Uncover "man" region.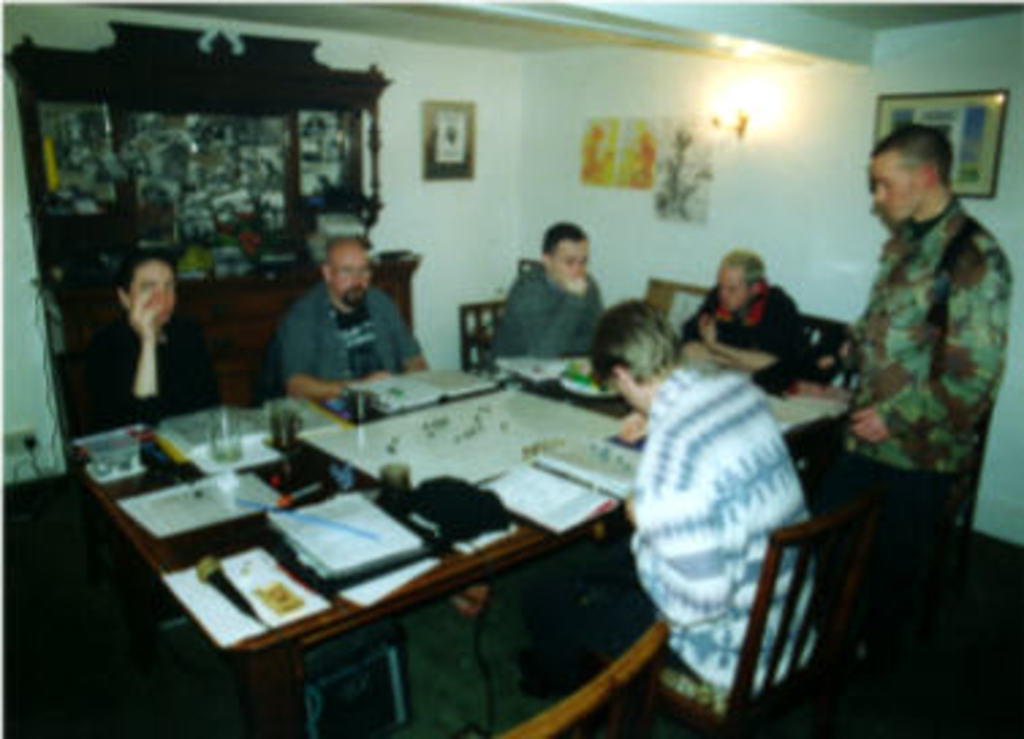
Uncovered: bbox(242, 226, 418, 397).
